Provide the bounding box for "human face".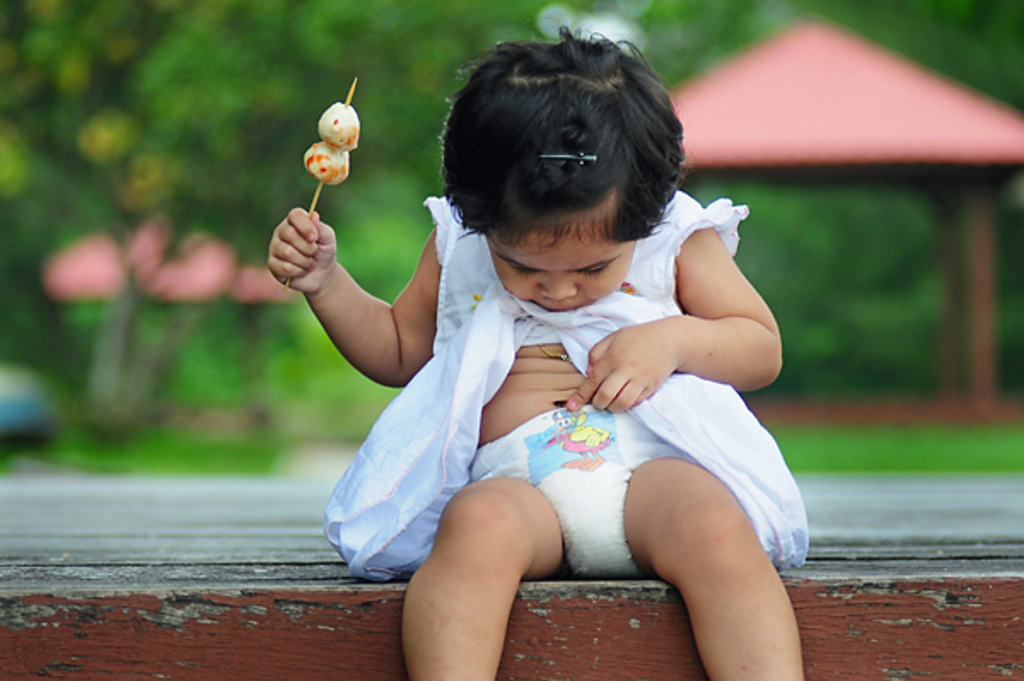
bbox(486, 212, 638, 309).
